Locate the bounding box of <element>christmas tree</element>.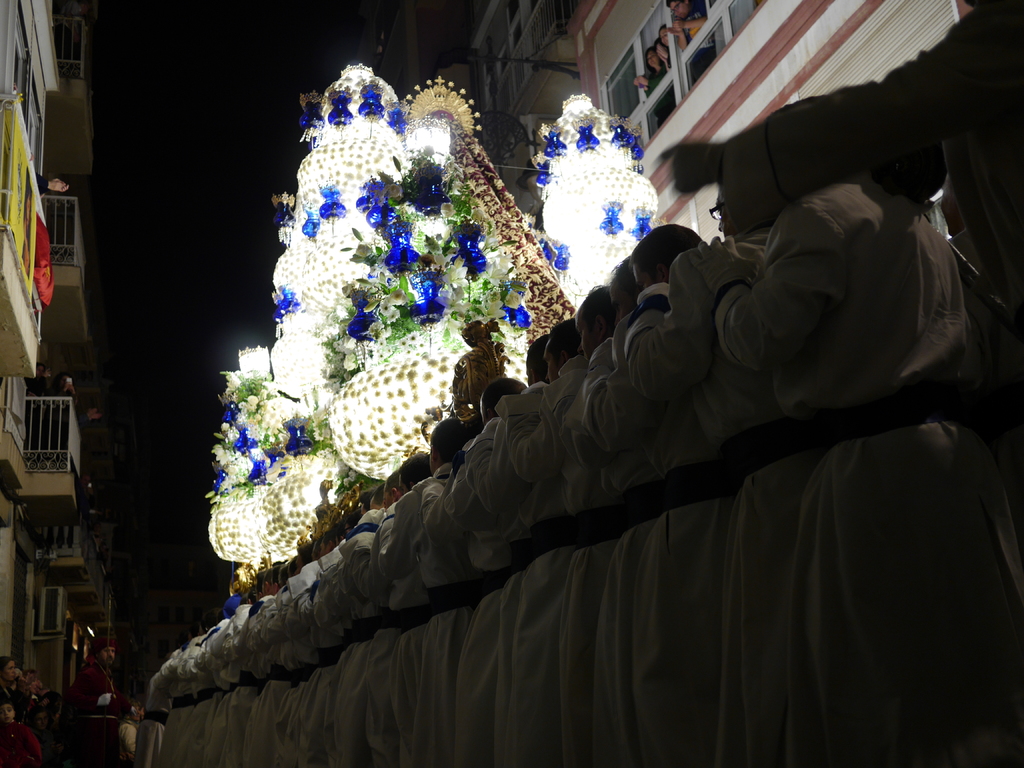
Bounding box: {"x1": 264, "y1": 56, "x2": 467, "y2": 412}.
